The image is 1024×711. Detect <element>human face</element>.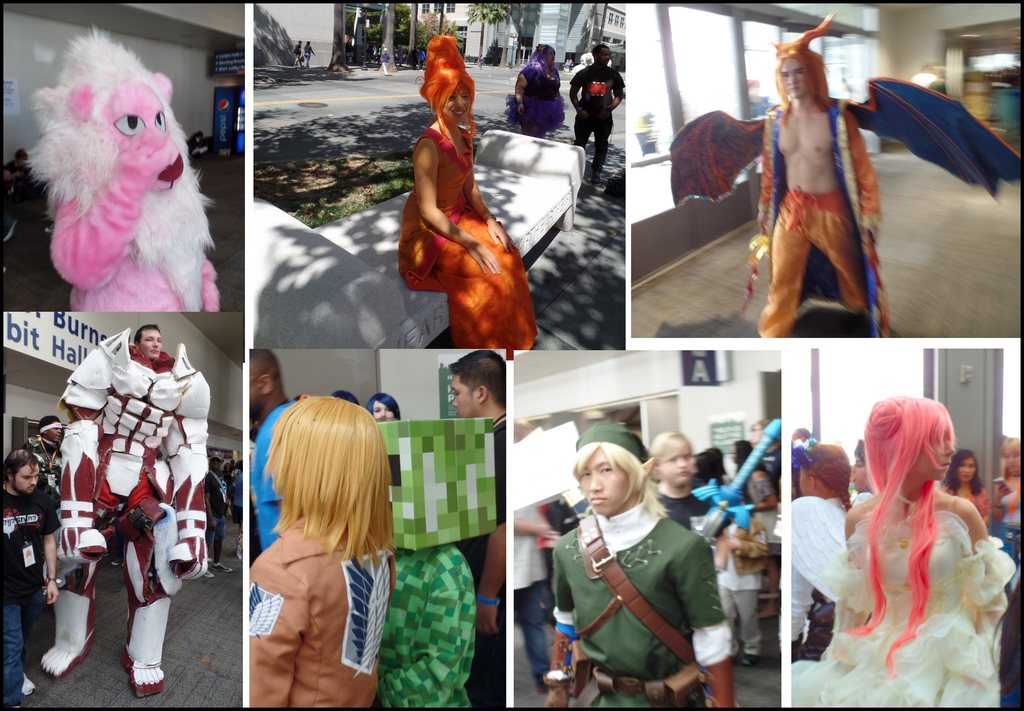
Detection: bbox(49, 427, 61, 445).
